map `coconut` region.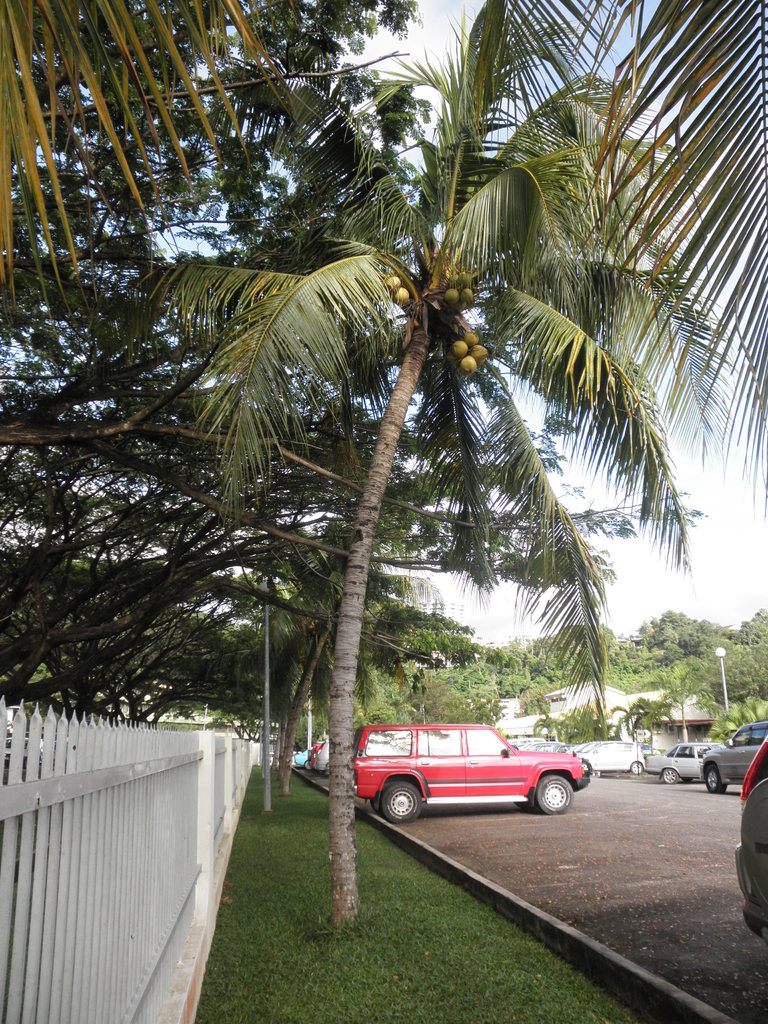
Mapped to (left=446, top=273, right=462, bottom=291).
